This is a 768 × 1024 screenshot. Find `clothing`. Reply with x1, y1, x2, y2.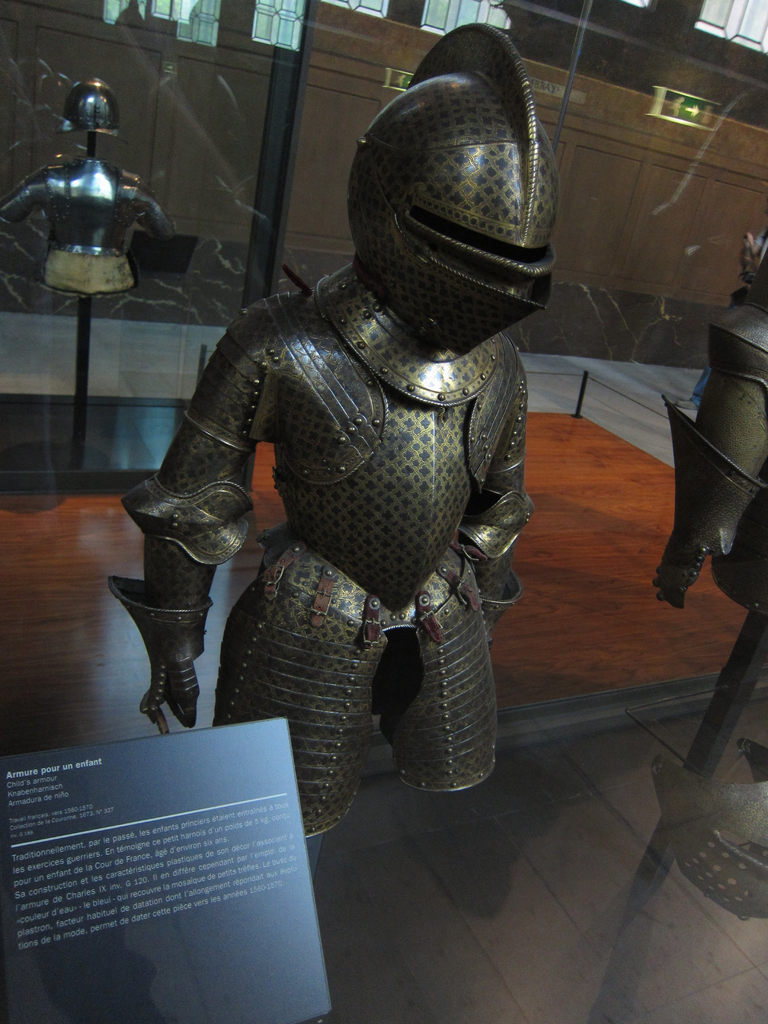
119, 264, 531, 829.
